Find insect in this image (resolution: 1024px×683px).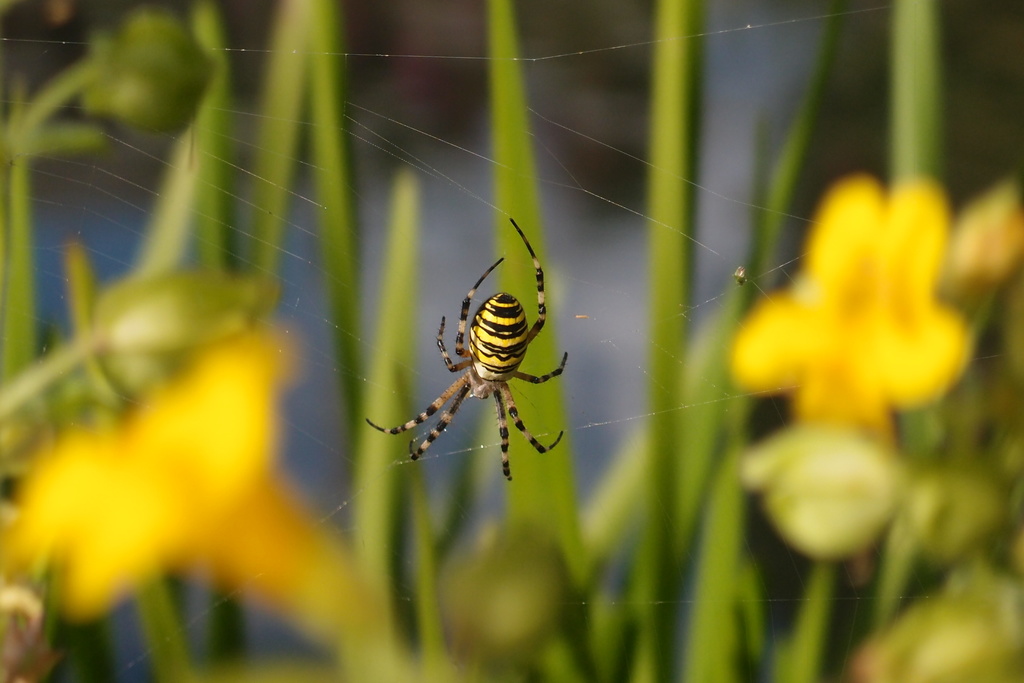
<box>365,215,566,481</box>.
